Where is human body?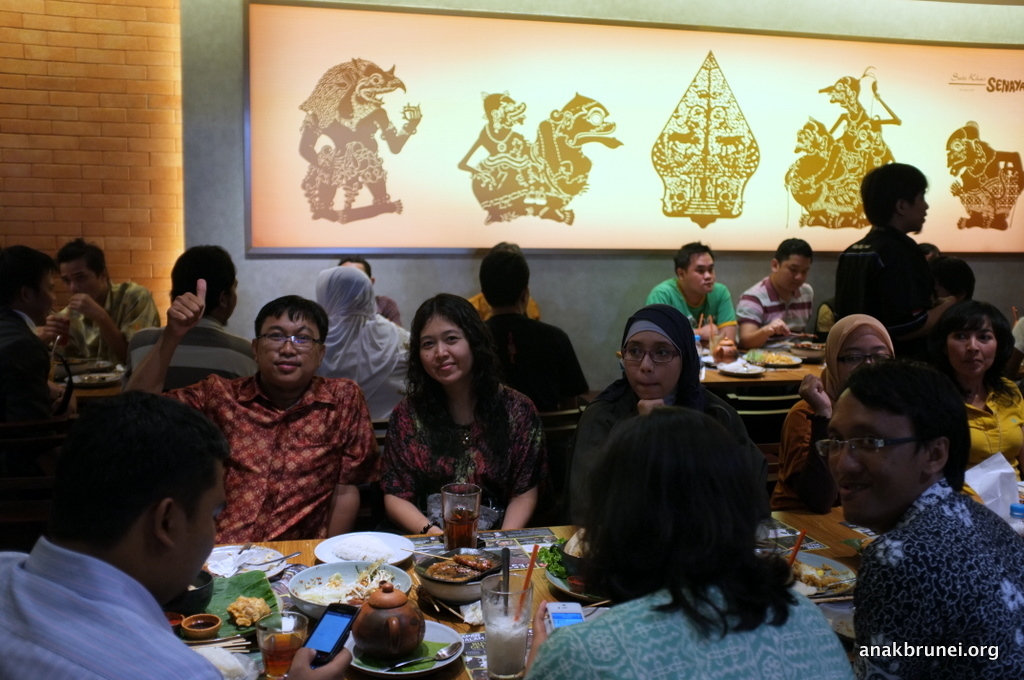
[x1=379, y1=375, x2=548, y2=537].
